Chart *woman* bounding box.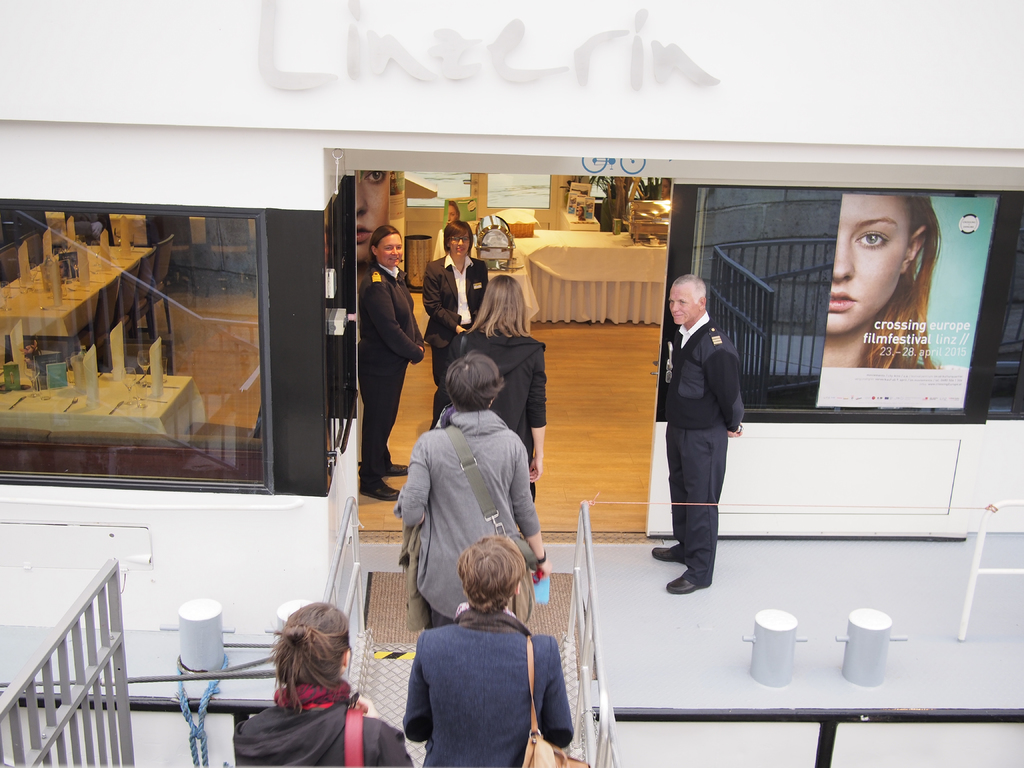
Charted: BBox(795, 193, 963, 410).
